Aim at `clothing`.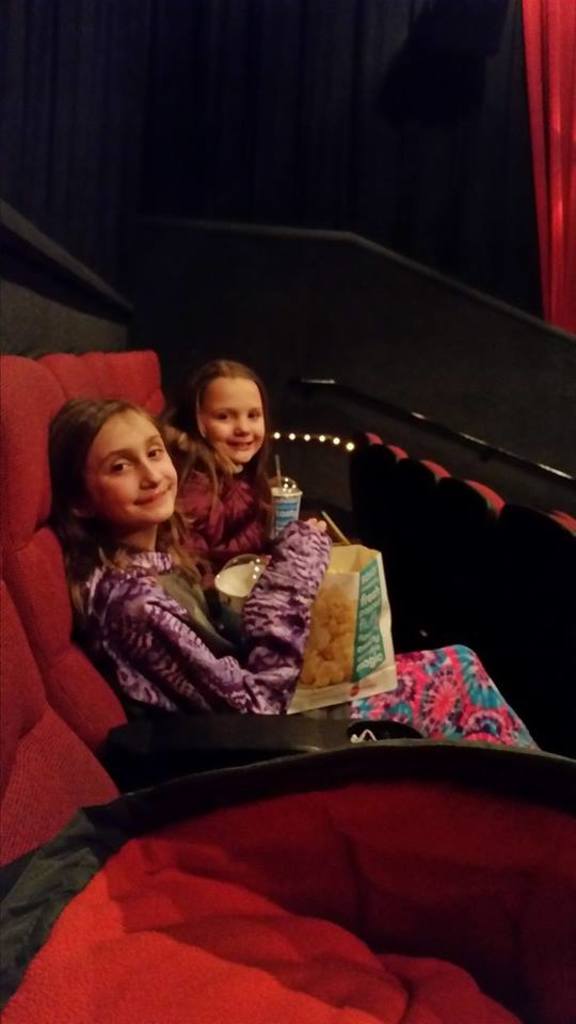
Aimed at (left=177, top=448, right=316, bottom=562).
